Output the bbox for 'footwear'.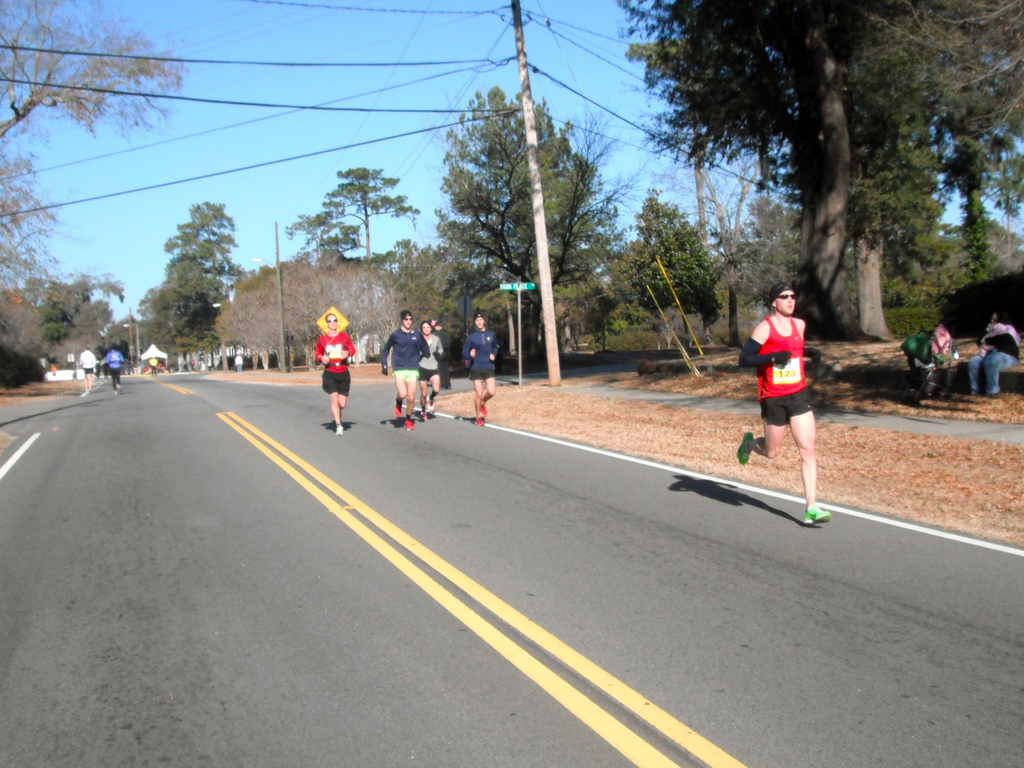
(left=423, top=413, right=426, bottom=422).
